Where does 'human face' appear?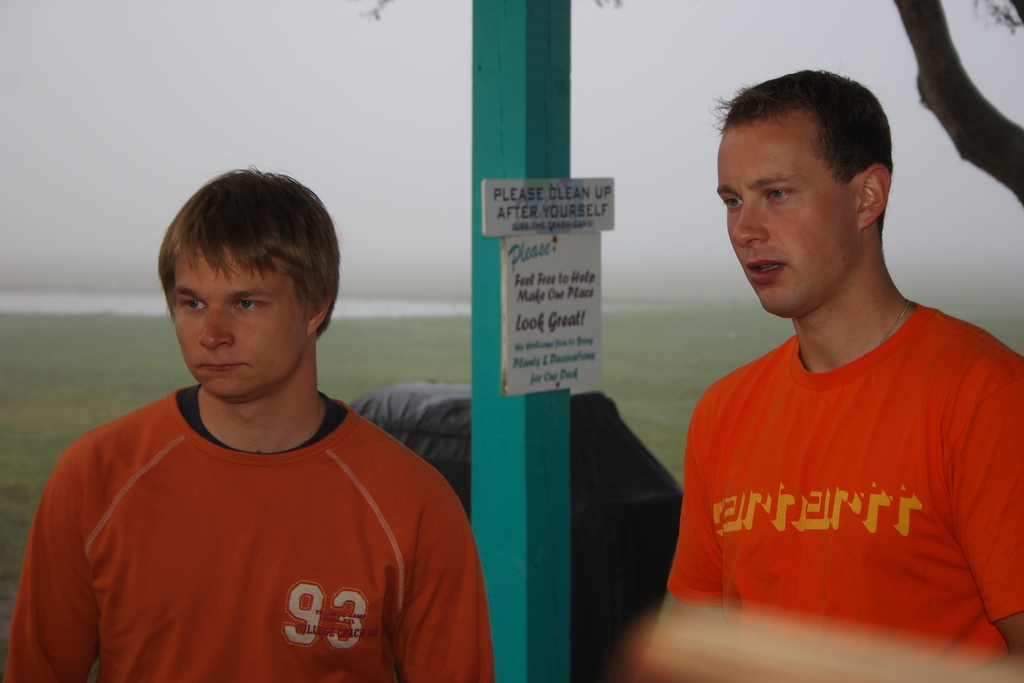
Appears at 712:118:848:318.
